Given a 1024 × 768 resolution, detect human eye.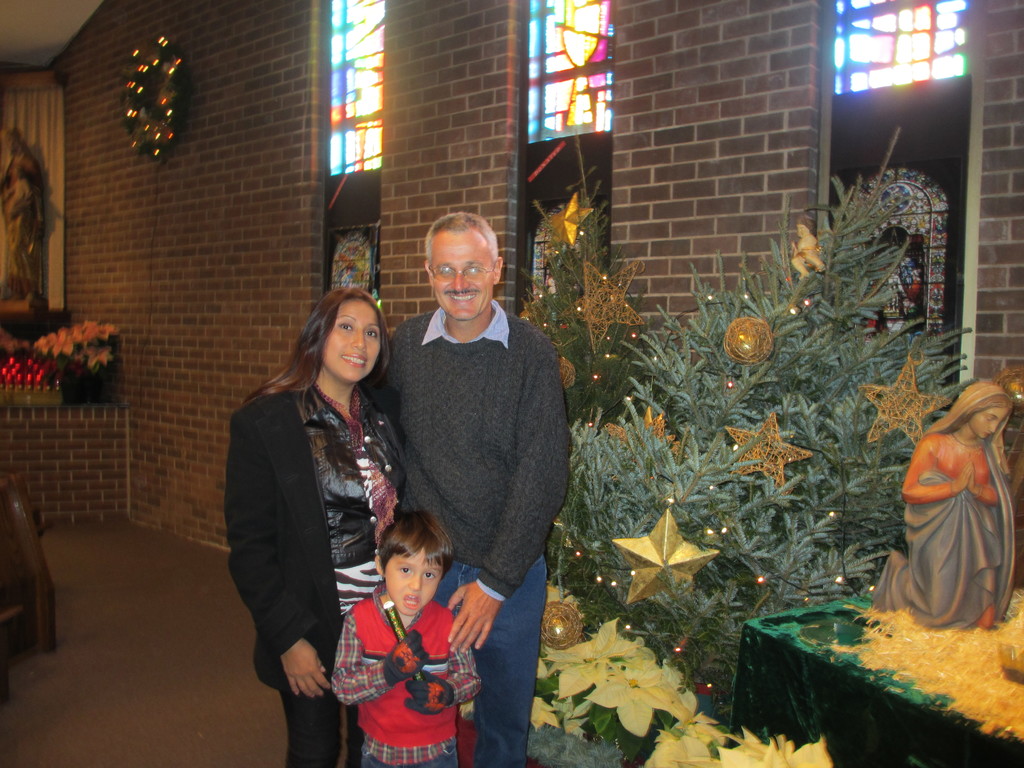
340:325:355:332.
